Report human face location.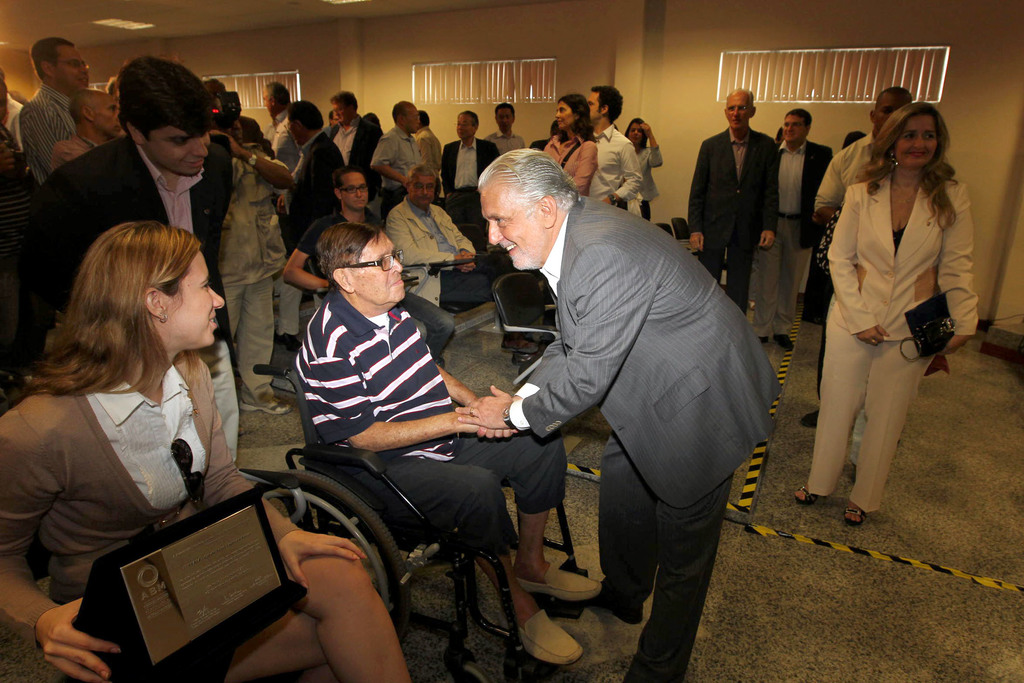
Report: (left=897, top=115, right=938, bottom=169).
